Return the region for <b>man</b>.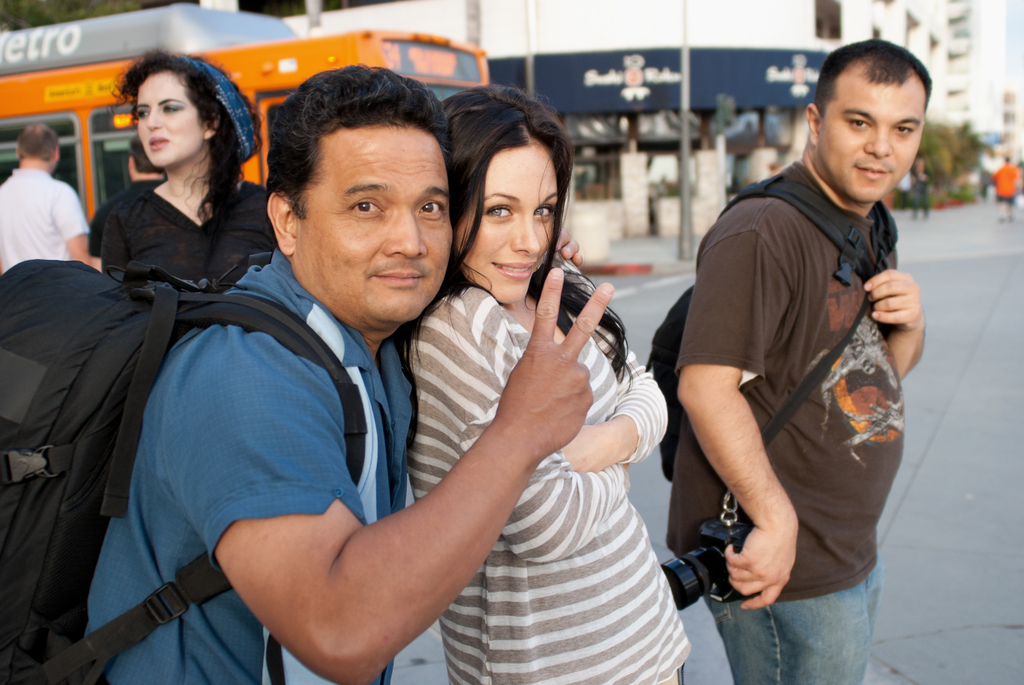
box(989, 154, 1021, 223).
